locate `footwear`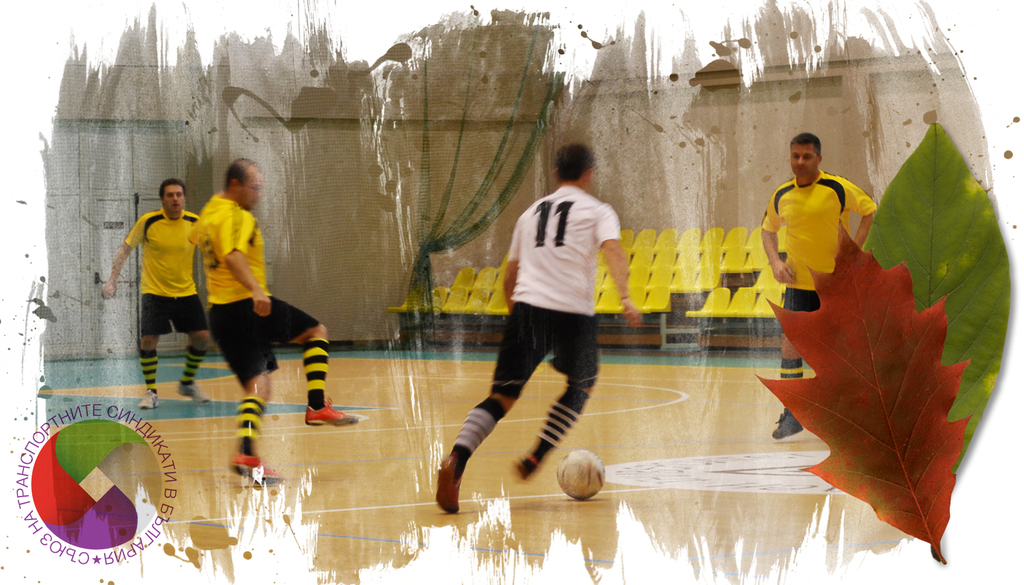
bbox=(436, 454, 462, 514)
